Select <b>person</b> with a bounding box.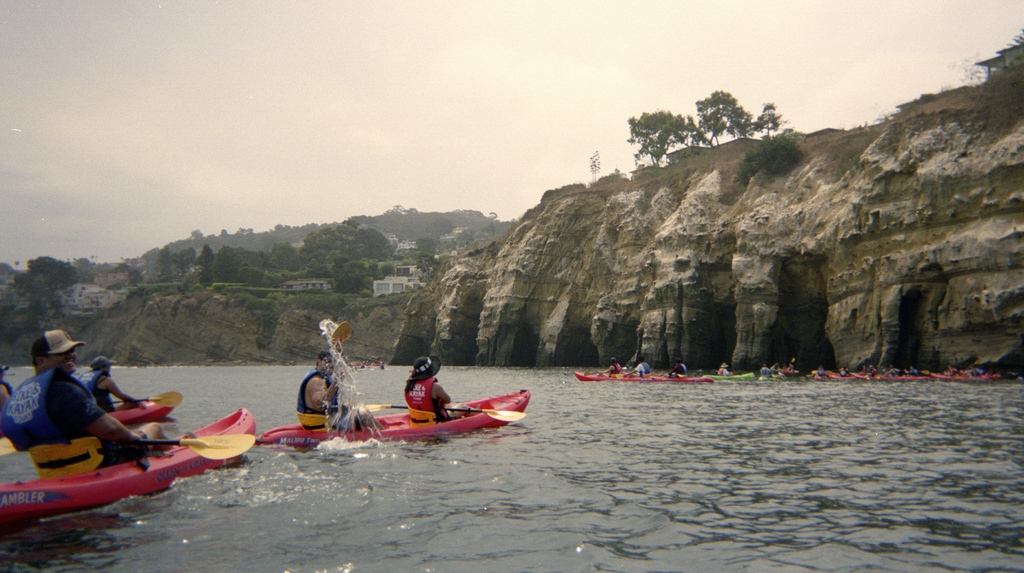
394:350:454:421.
